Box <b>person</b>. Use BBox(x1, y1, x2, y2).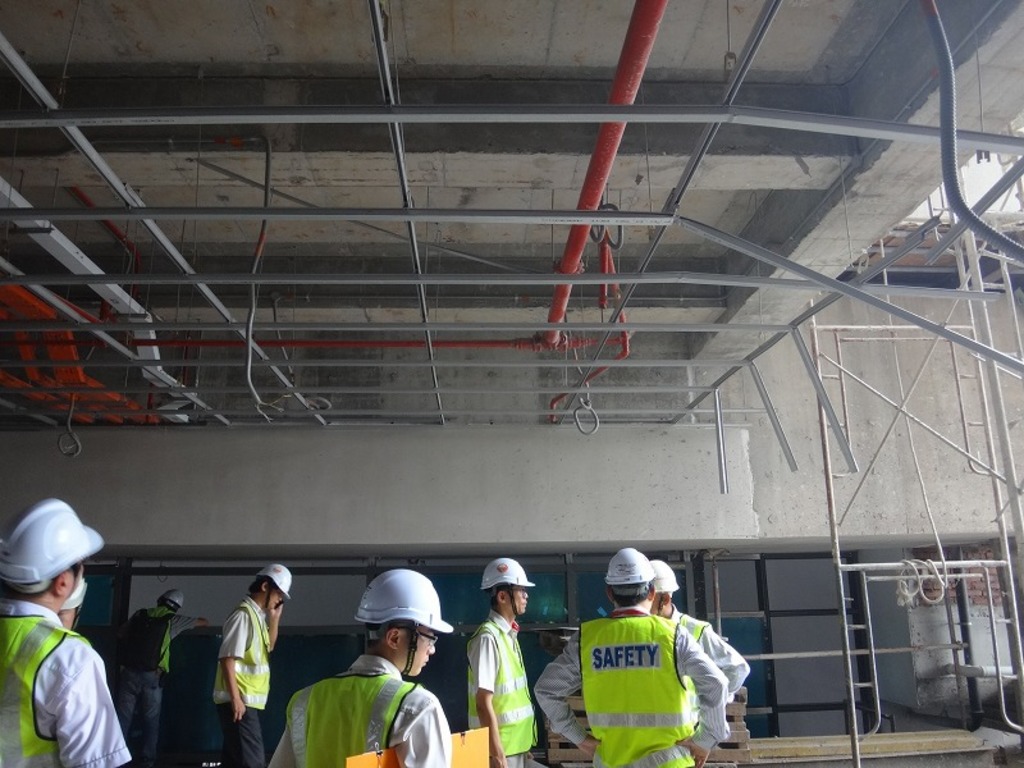
BBox(648, 561, 744, 735).
